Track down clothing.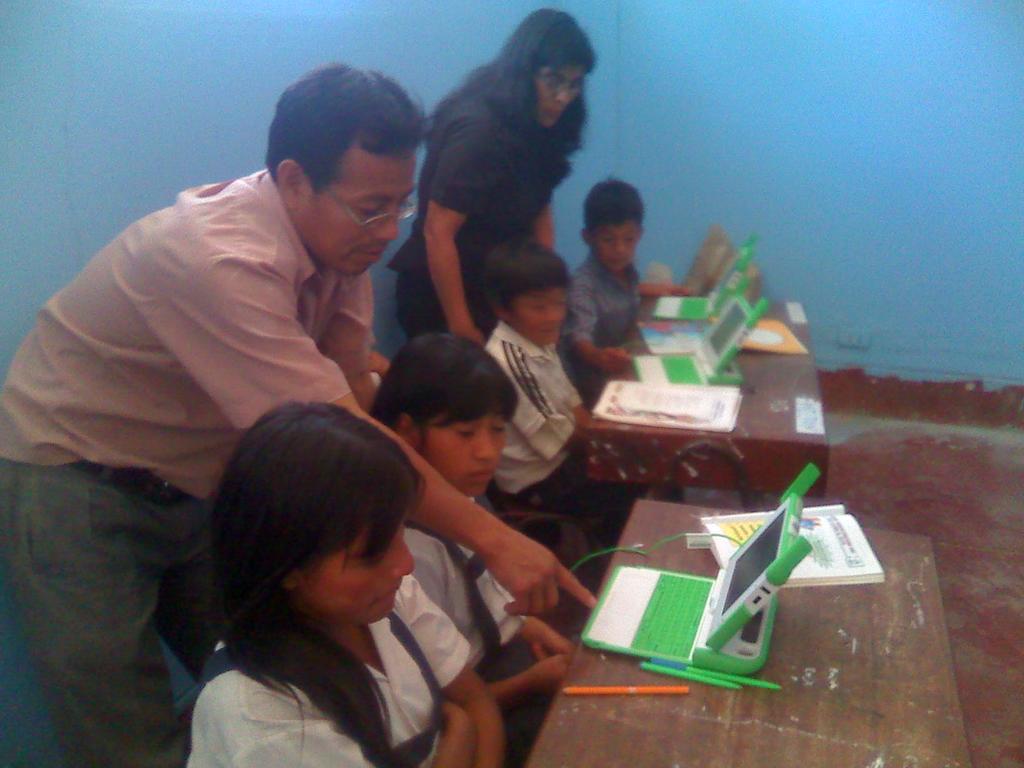
Tracked to <bbox>564, 237, 650, 397</bbox>.
